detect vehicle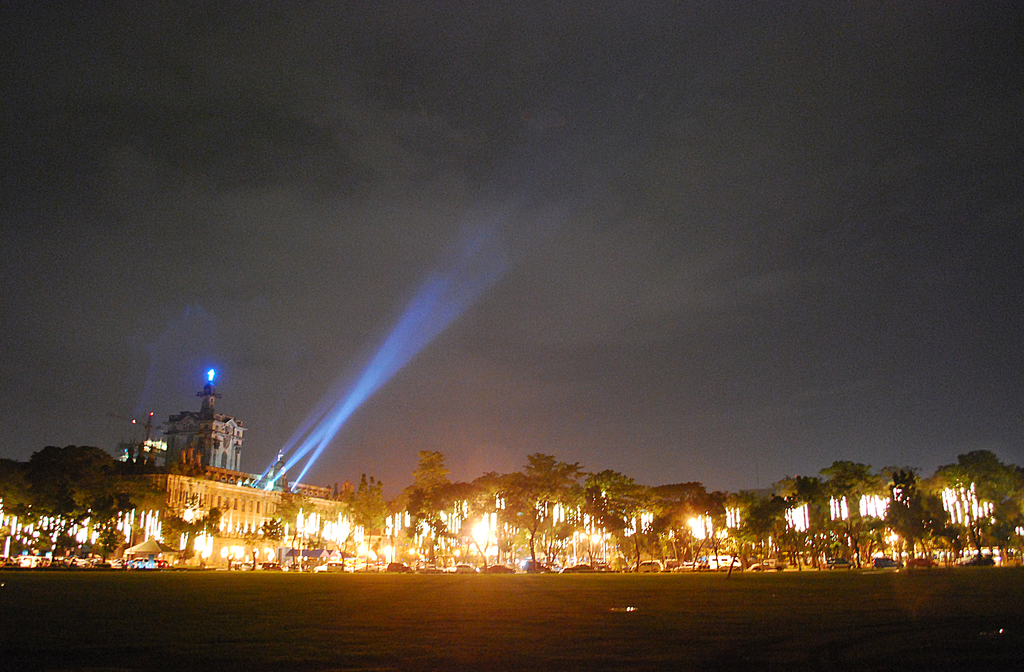
Rect(962, 550, 996, 567)
